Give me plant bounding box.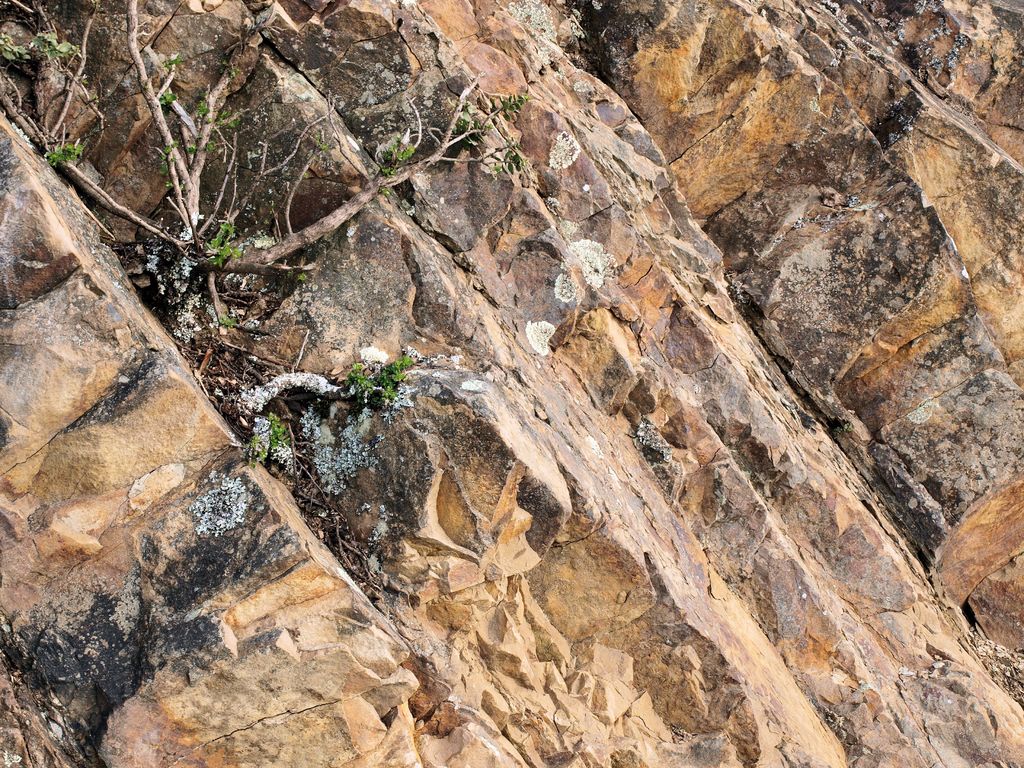
region(248, 404, 282, 460).
